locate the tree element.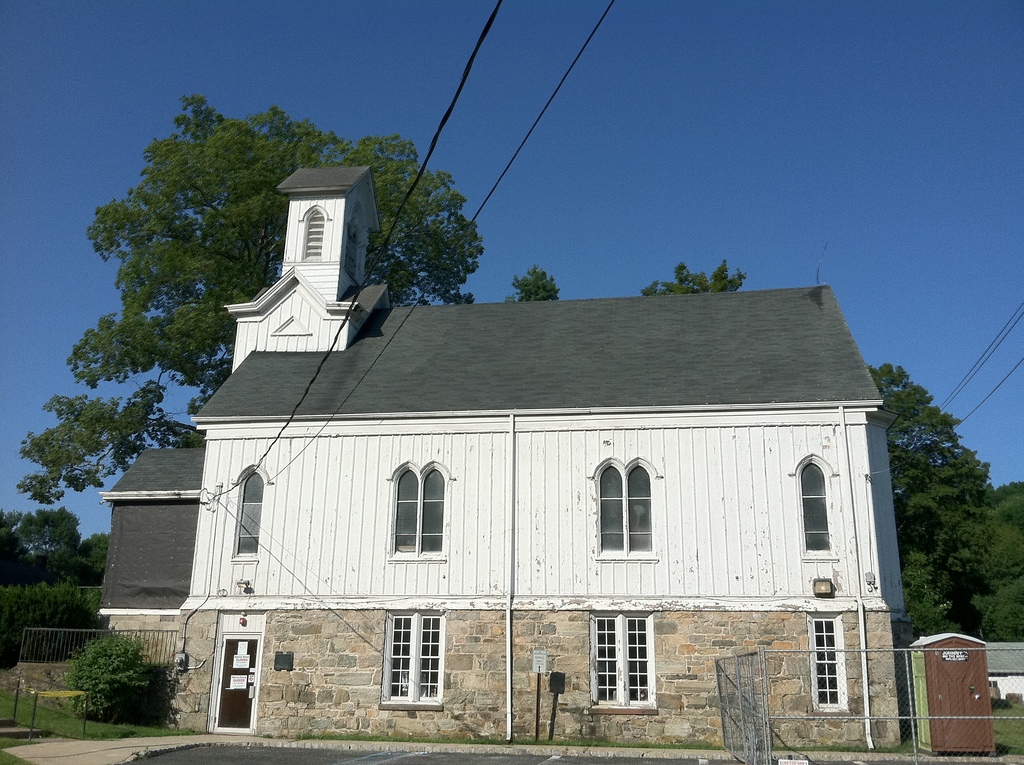
Element bbox: box(80, 525, 106, 593).
